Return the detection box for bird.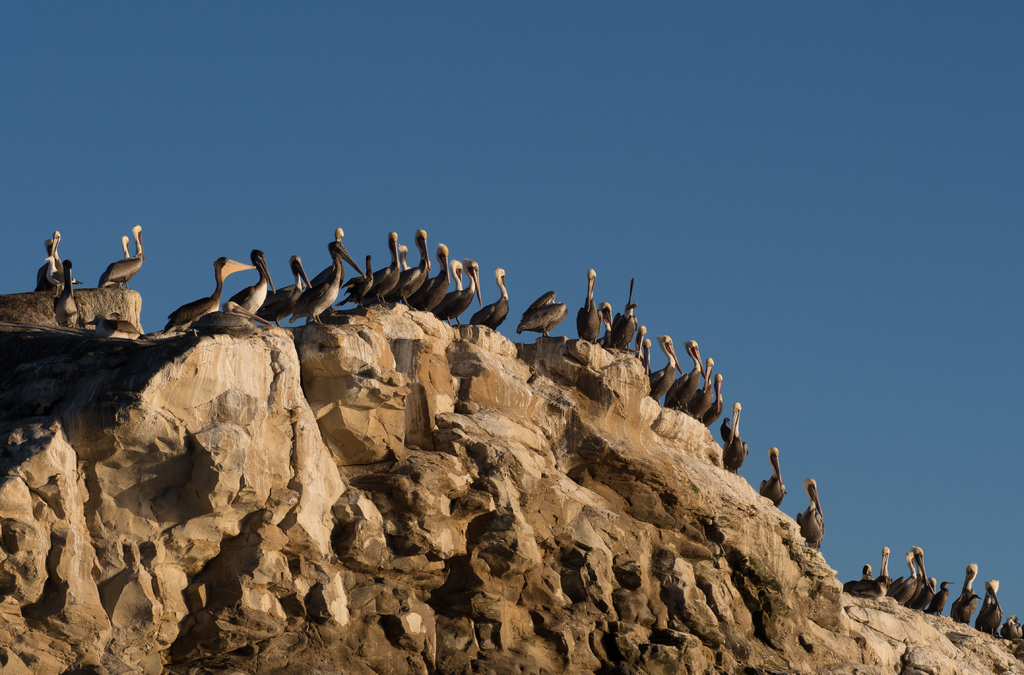
Rect(600, 302, 616, 350).
